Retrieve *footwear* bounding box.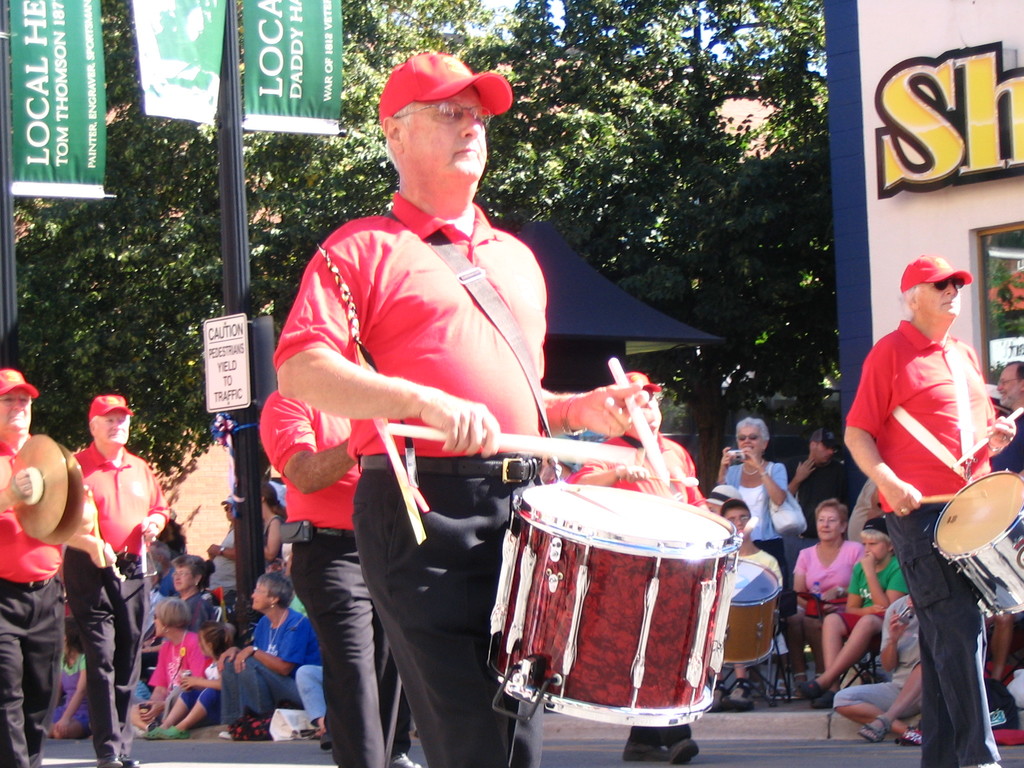
Bounding box: (119,751,140,767).
